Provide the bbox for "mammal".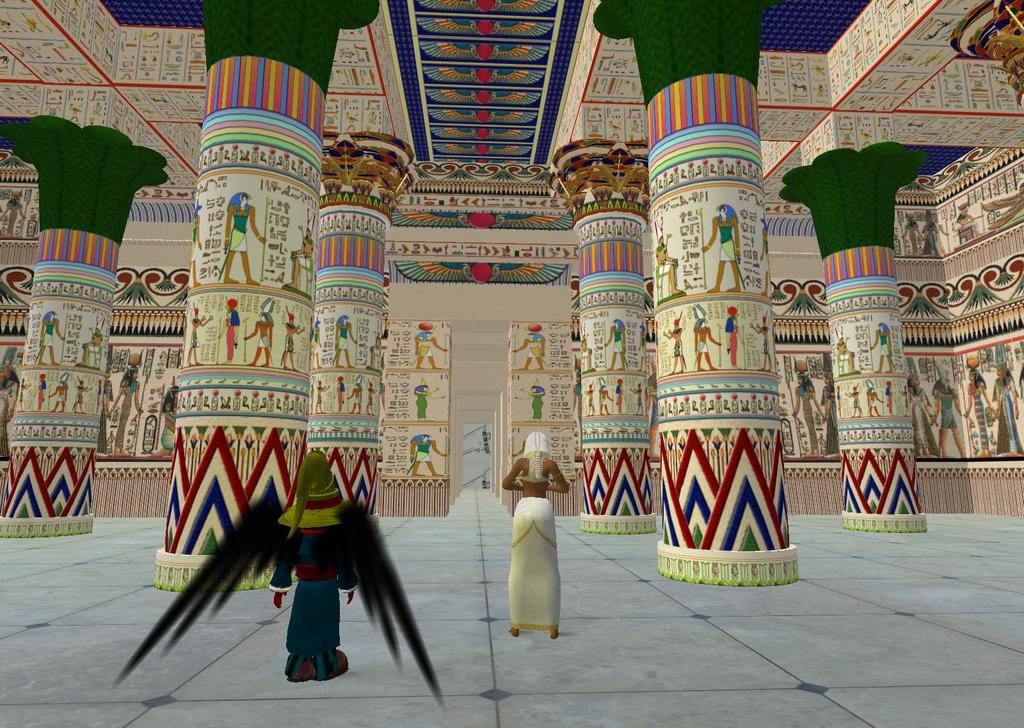
detection(513, 380, 544, 420).
